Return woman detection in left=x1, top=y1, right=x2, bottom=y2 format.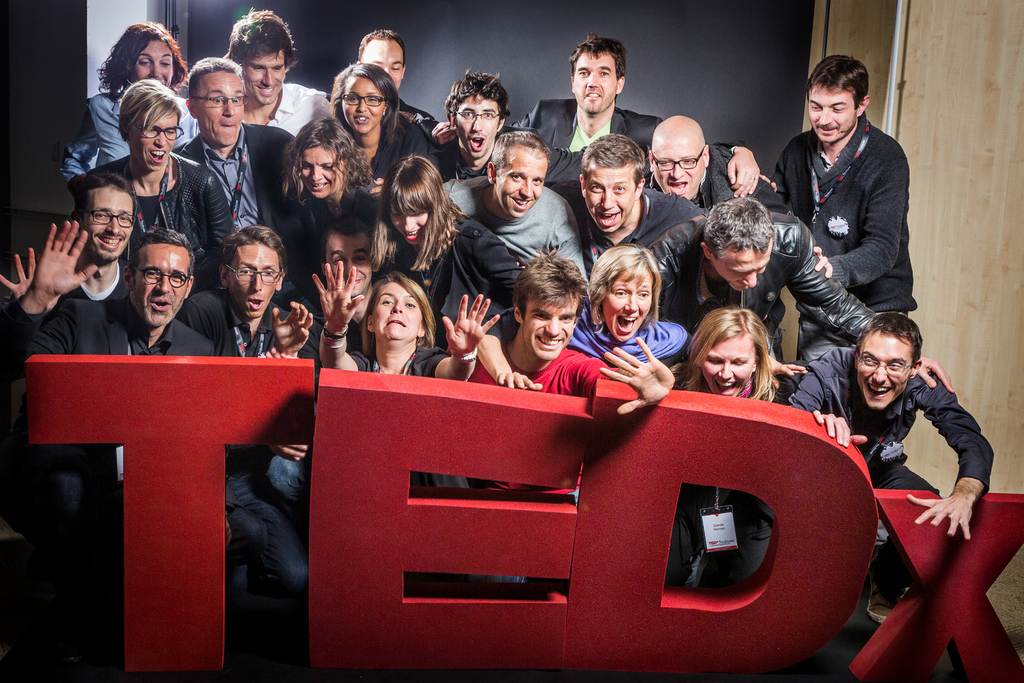
left=271, top=107, right=388, bottom=289.
